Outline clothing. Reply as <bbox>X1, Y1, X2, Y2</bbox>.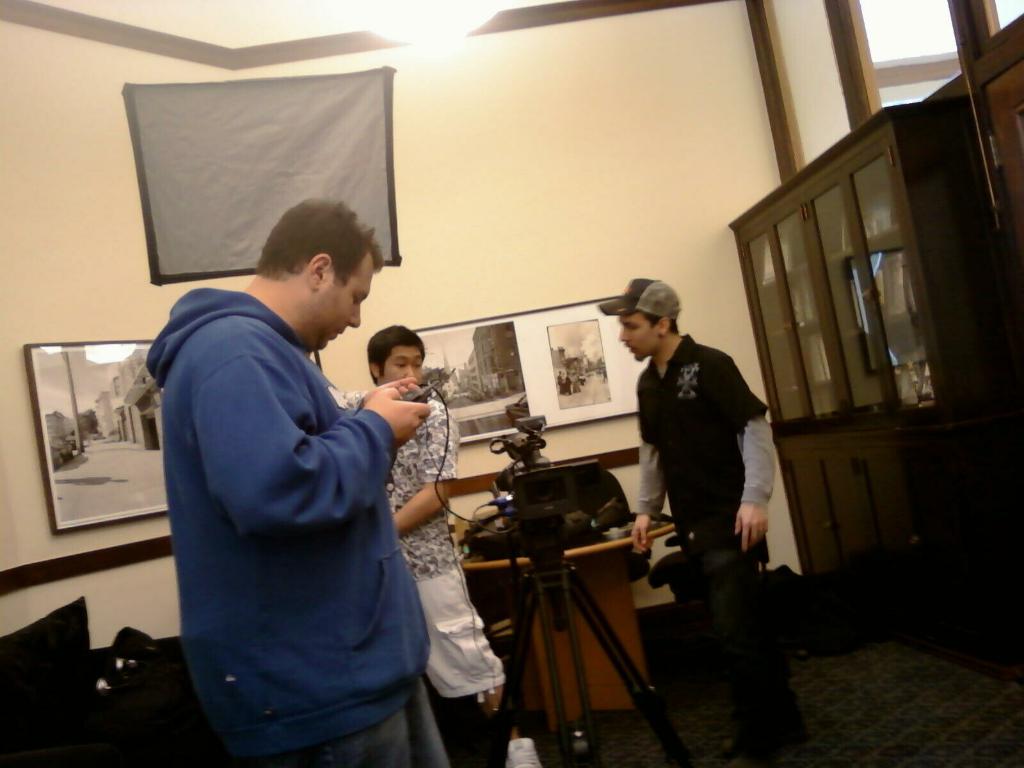
<bbox>148, 196, 435, 766</bbox>.
